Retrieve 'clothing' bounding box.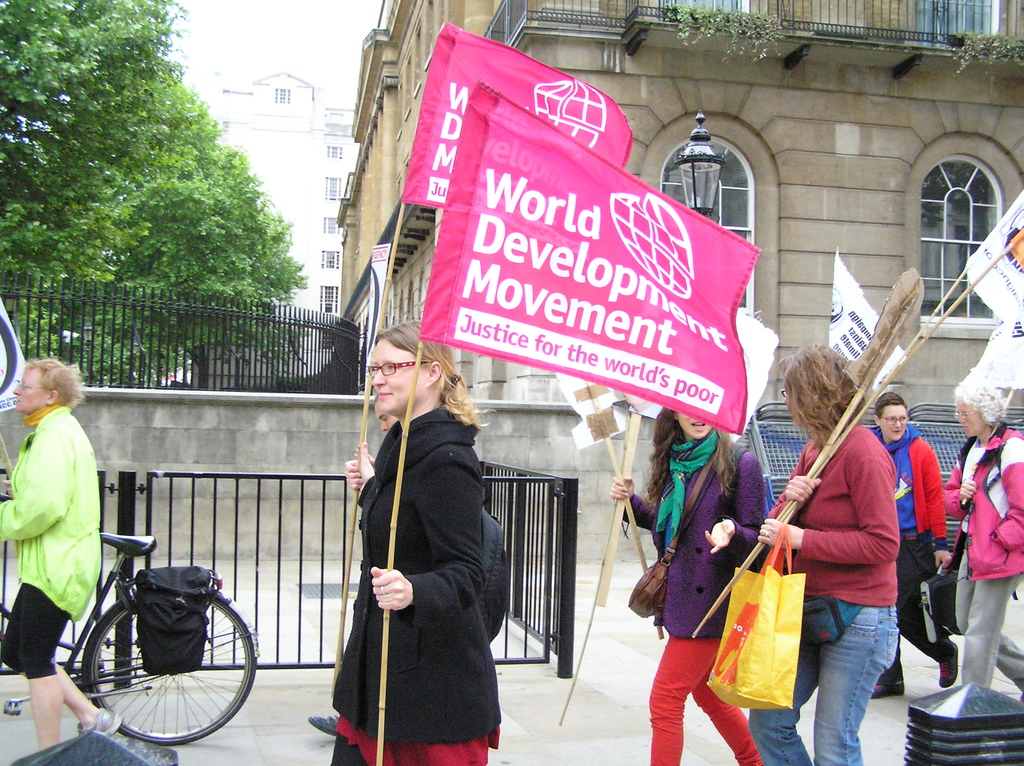
Bounding box: 0:404:111:673.
